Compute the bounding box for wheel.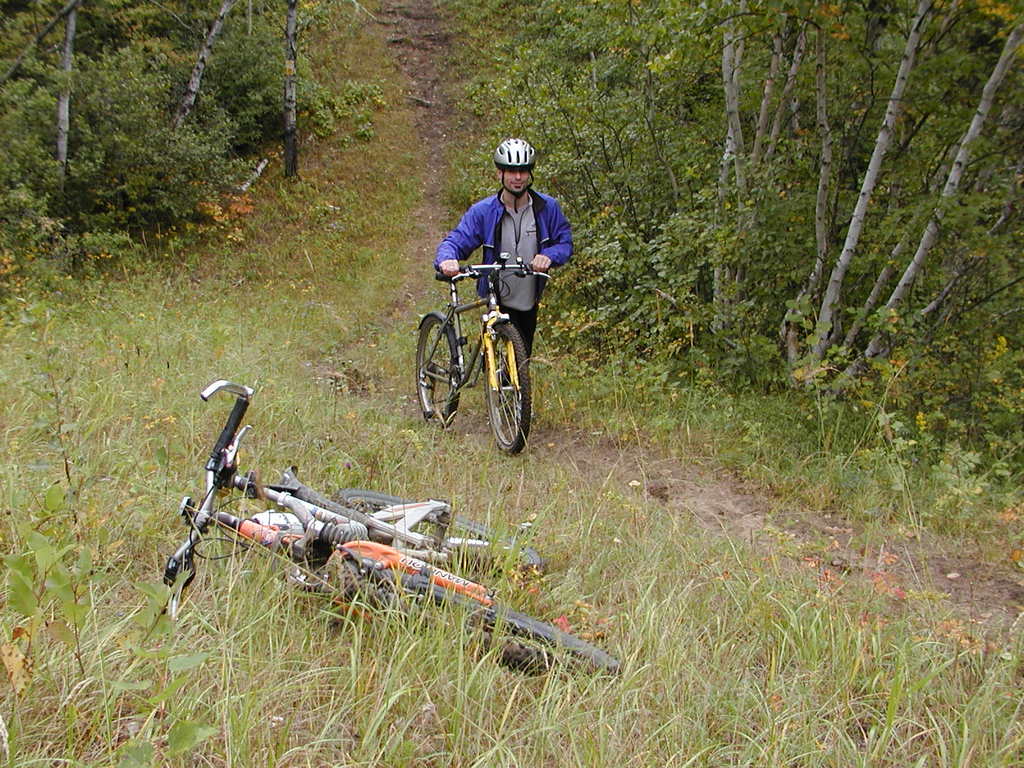
region(488, 318, 533, 460).
